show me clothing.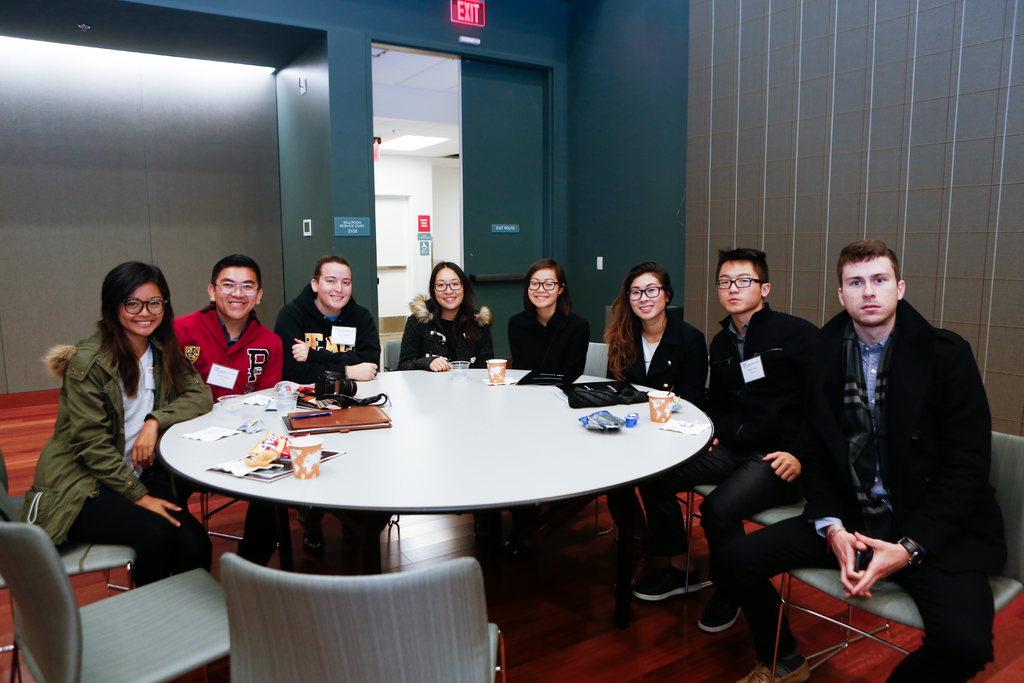
clothing is here: (397,295,493,370).
